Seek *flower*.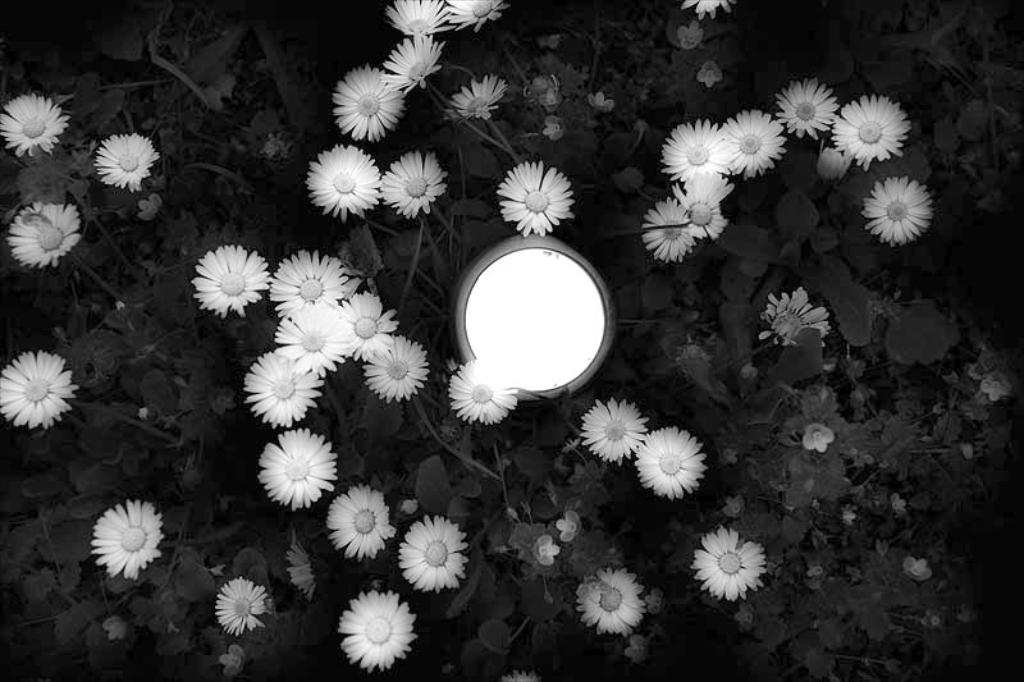
(384,31,448,90).
